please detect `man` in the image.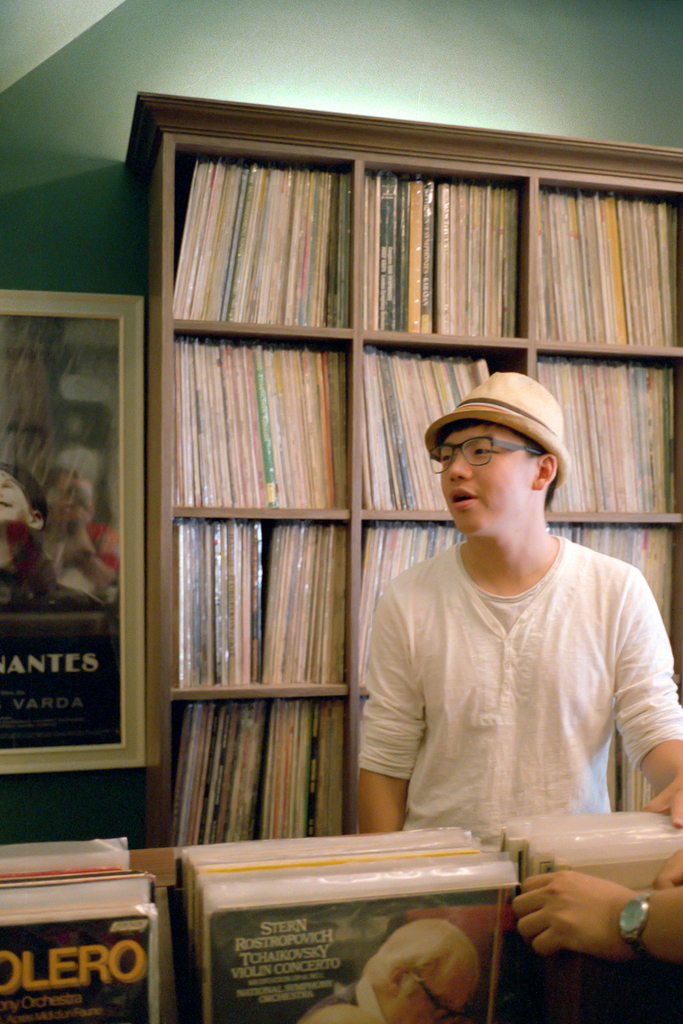
(295,917,481,1023).
